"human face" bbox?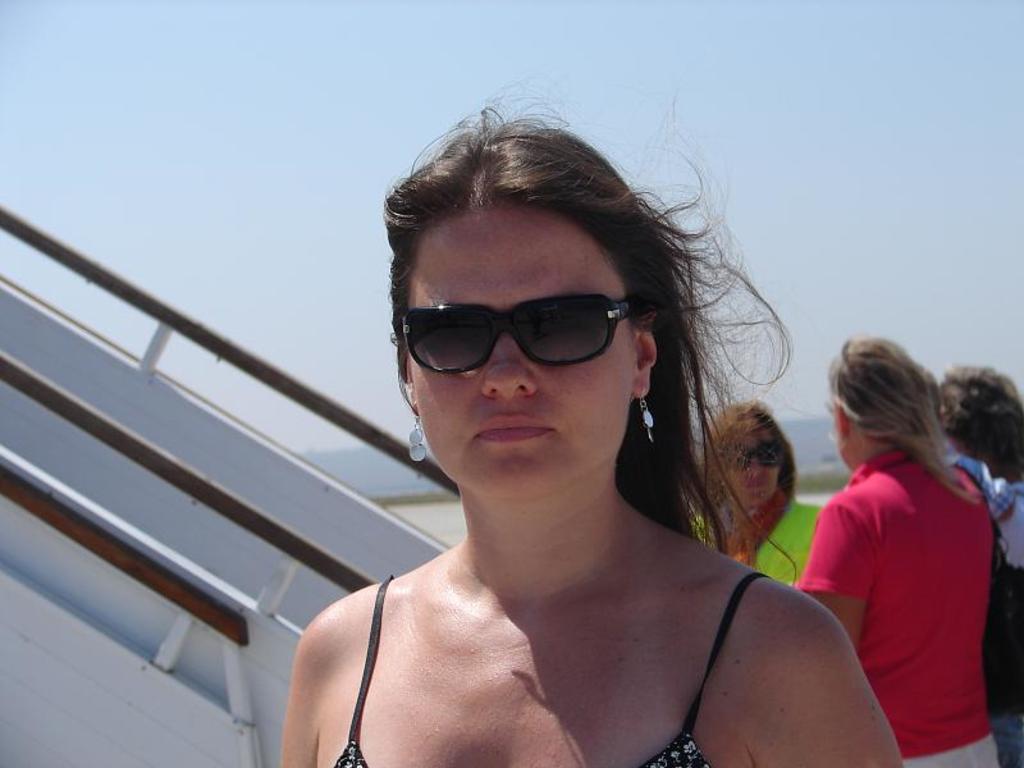
(x1=728, y1=433, x2=774, y2=504)
